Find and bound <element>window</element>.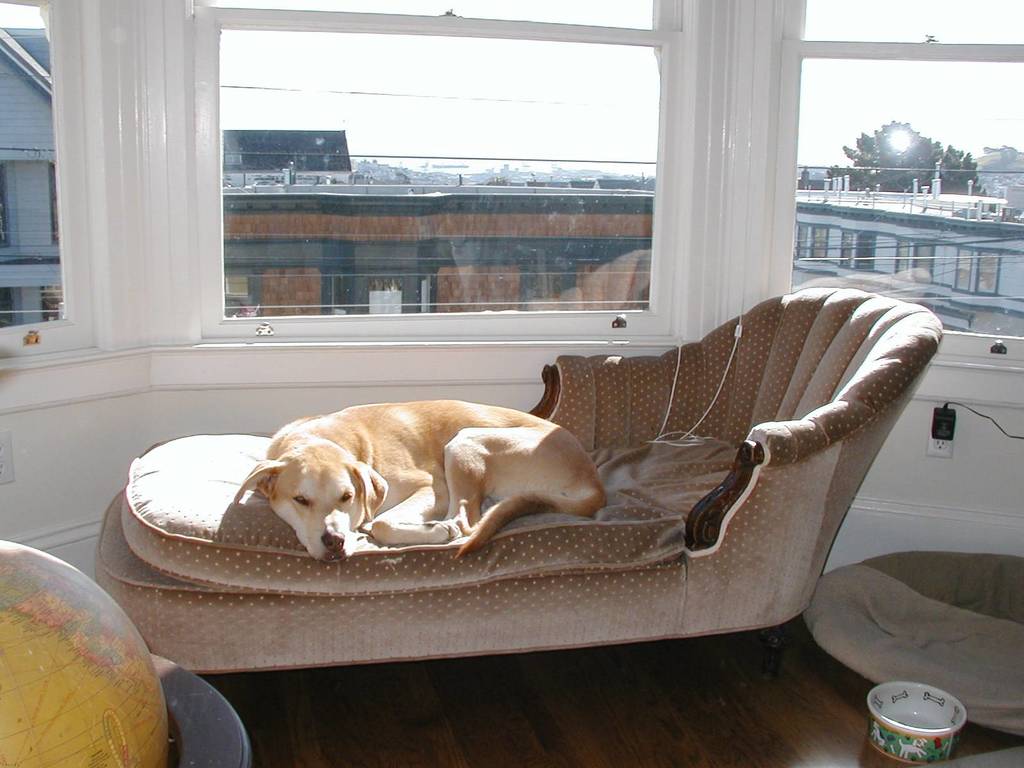
Bound: (left=0, top=0, right=94, bottom=362).
